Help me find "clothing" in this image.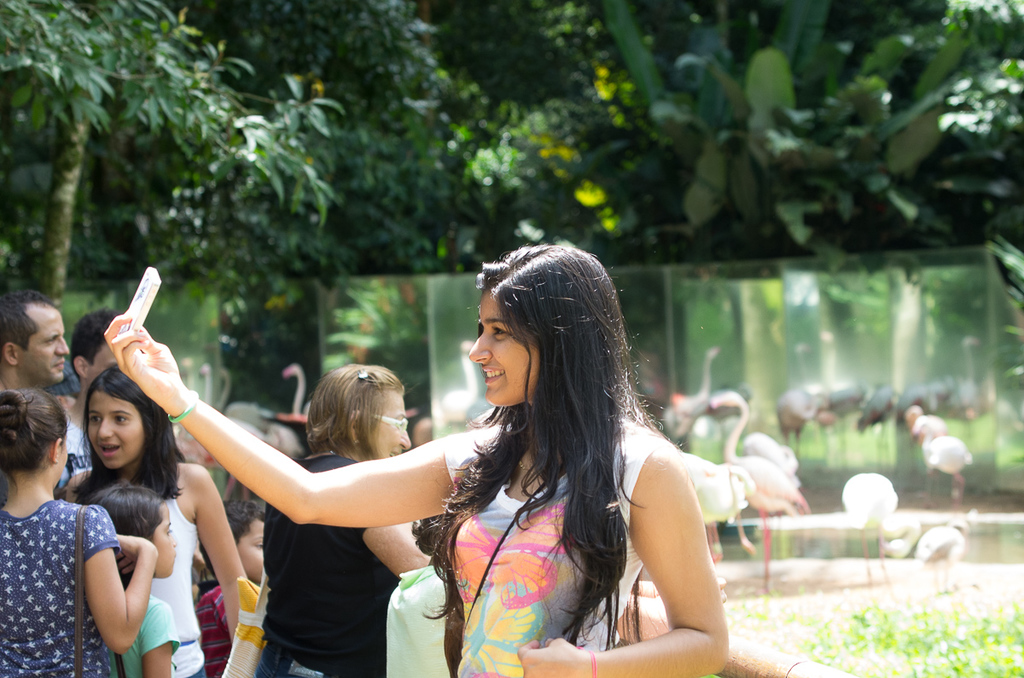
Found it: detection(126, 598, 179, 677).
